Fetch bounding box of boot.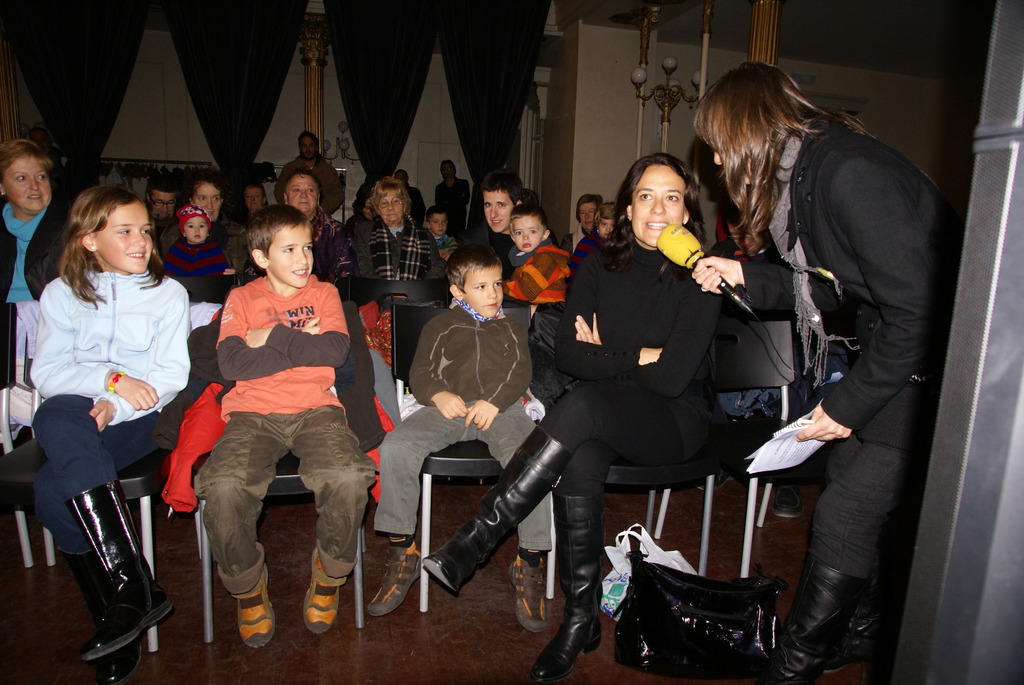
Bbox: box=[101, 637, 141, 684].
